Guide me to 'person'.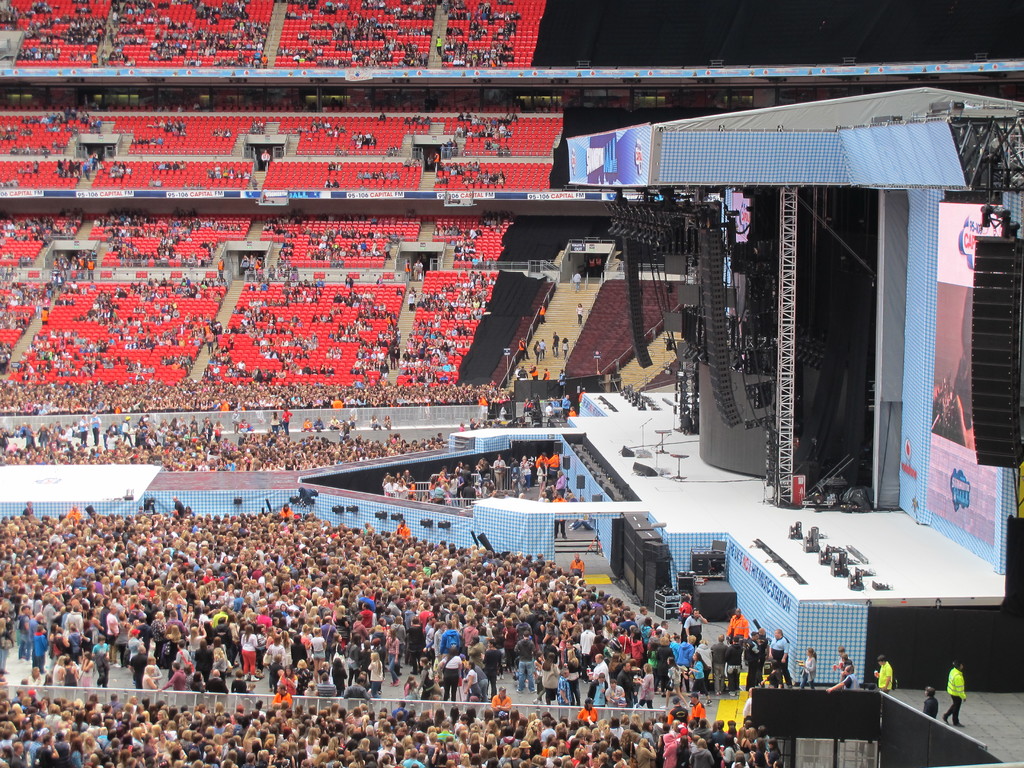
Guidance: 943:661:966:728.
